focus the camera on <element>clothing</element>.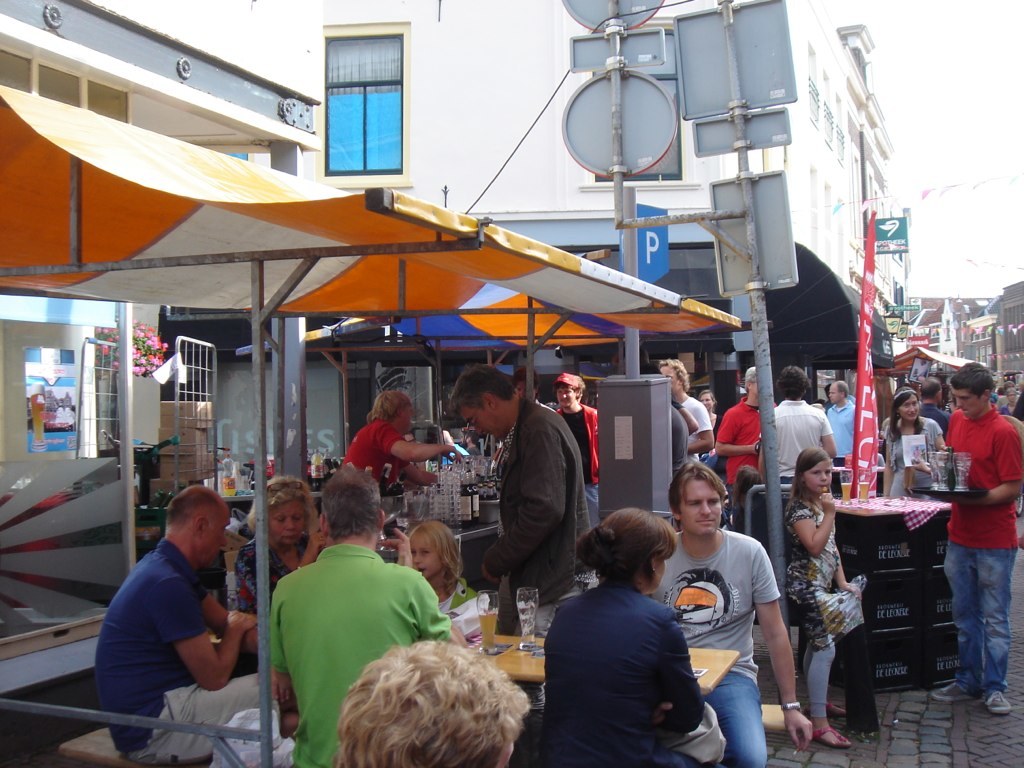
Focus region: Rect(344, 418, 408, 489).
